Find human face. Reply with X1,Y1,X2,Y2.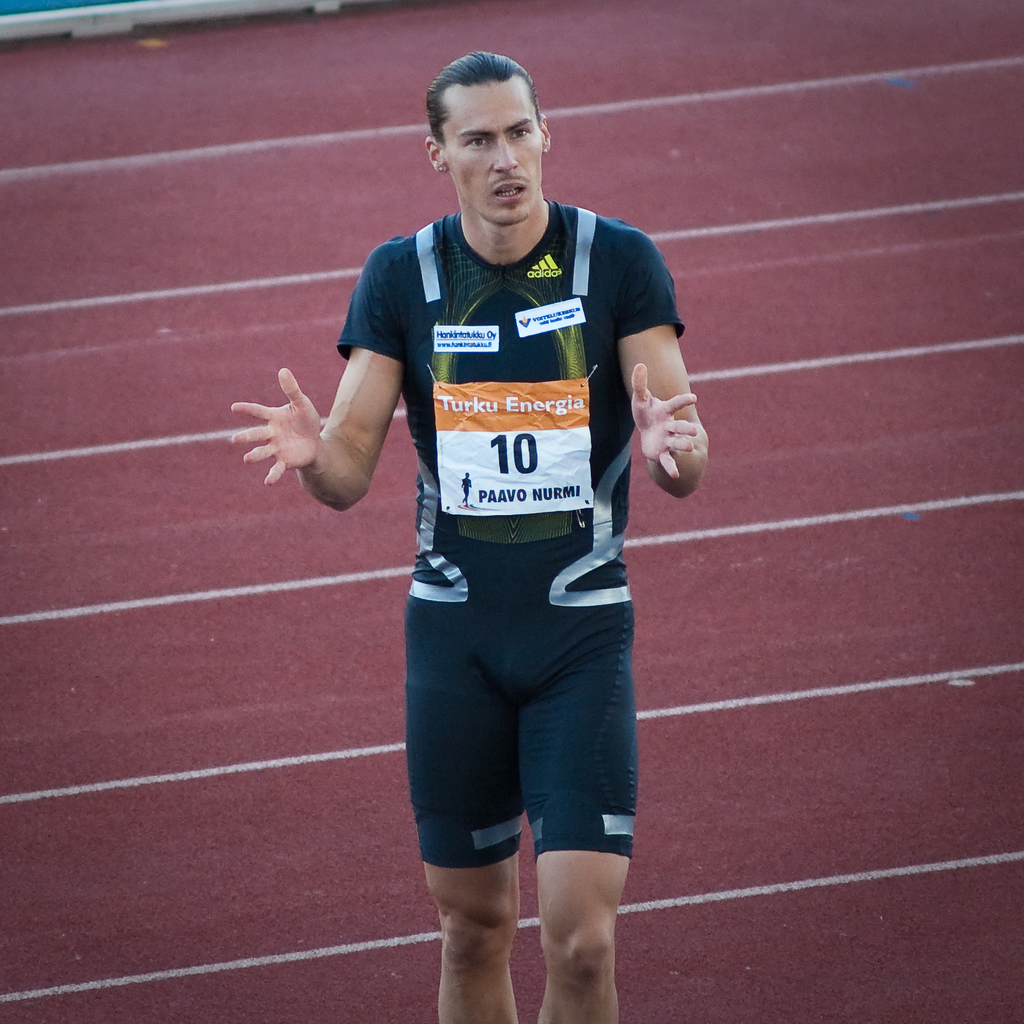
442,84,545,222.
